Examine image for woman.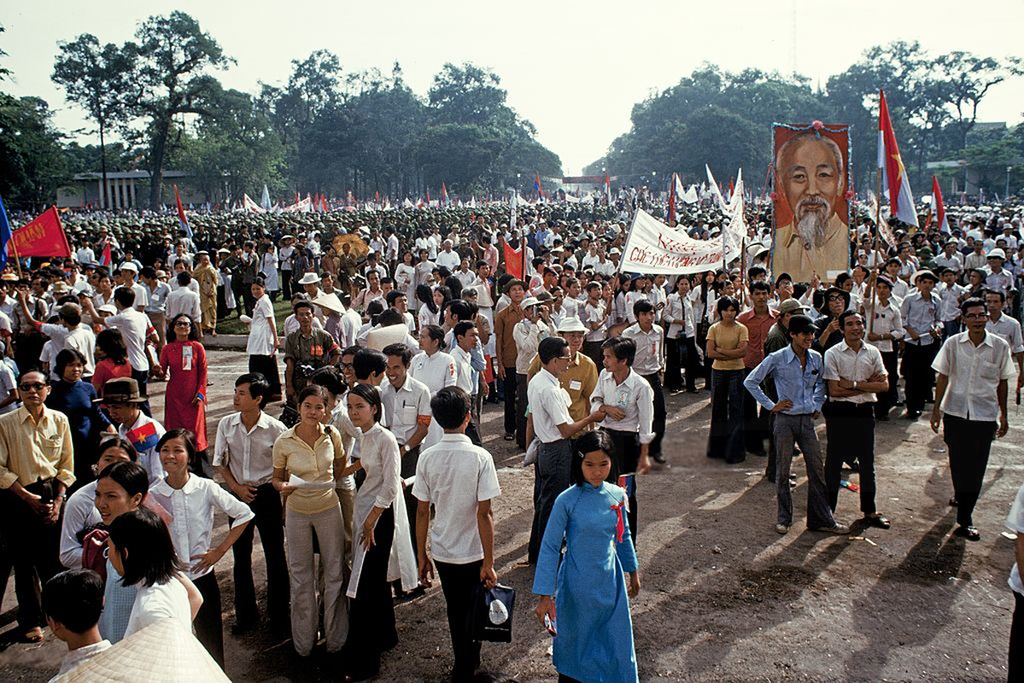
Examination result: bbox=[346, 386, 408, 673].
